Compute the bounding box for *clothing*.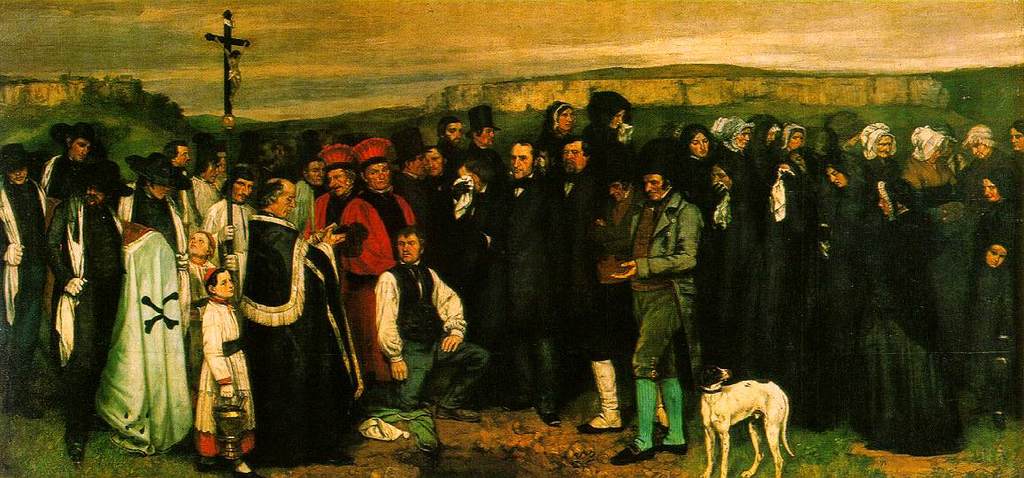
(left=746, top=202, right=805, bottom=374).
